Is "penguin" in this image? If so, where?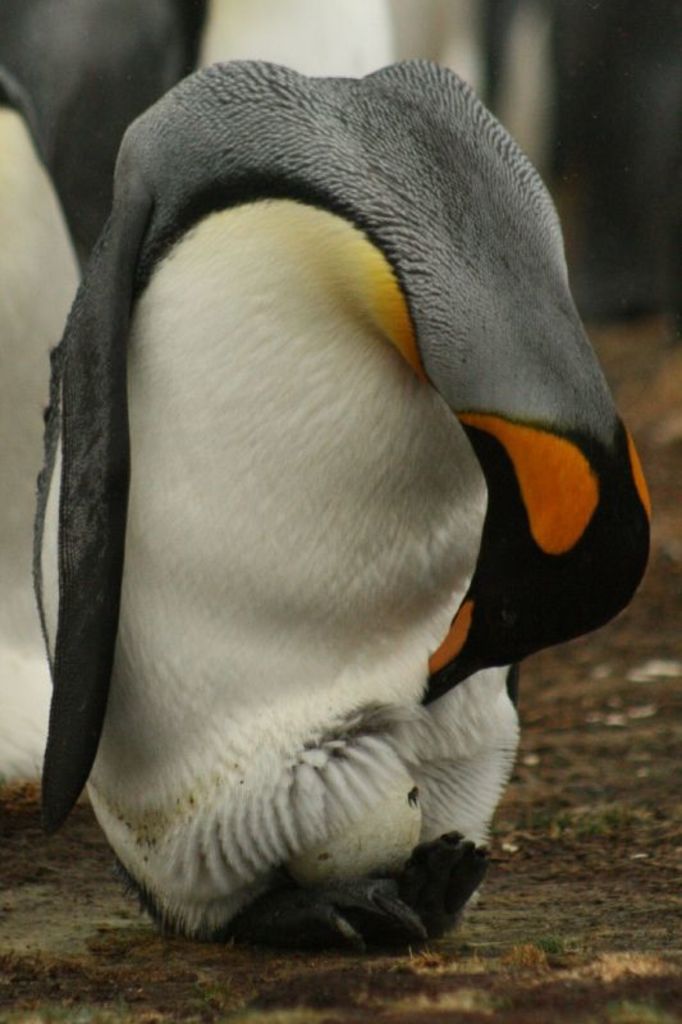
Yes, at (0,0,395,817).
